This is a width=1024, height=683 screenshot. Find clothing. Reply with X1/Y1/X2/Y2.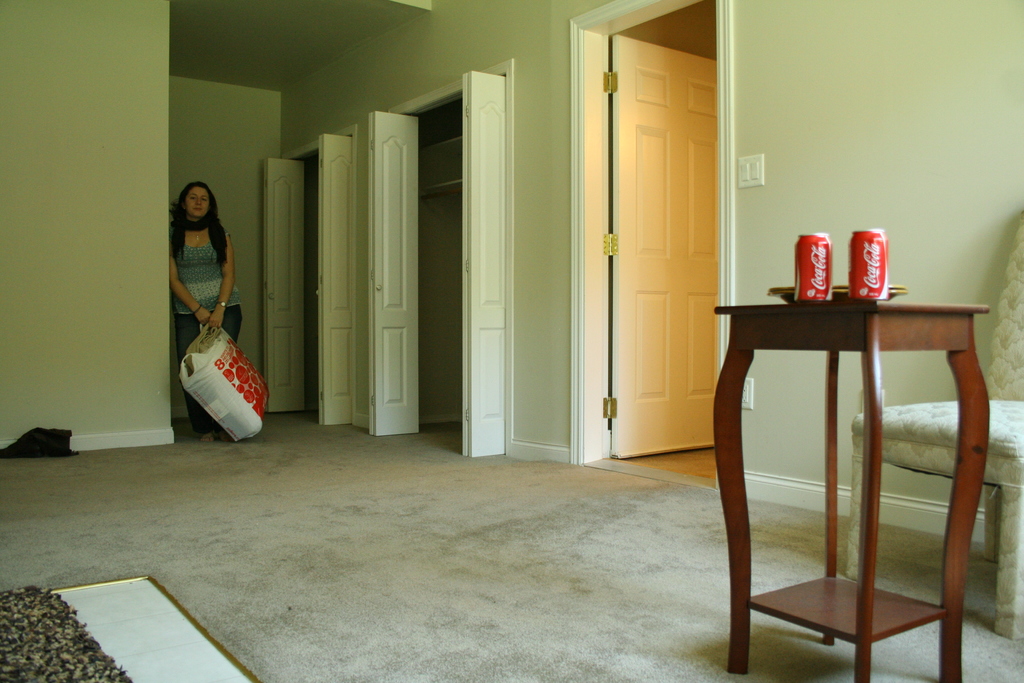
172/213/244/420.
